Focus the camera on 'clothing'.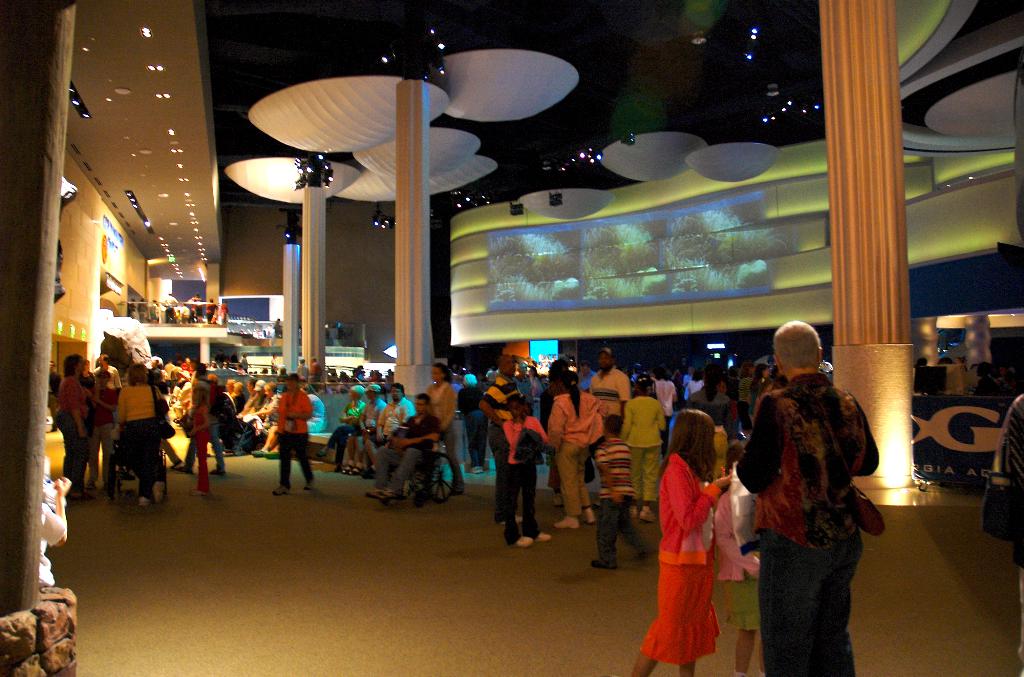
Focus region: left=51, top=375, right=88, bottom=483.
